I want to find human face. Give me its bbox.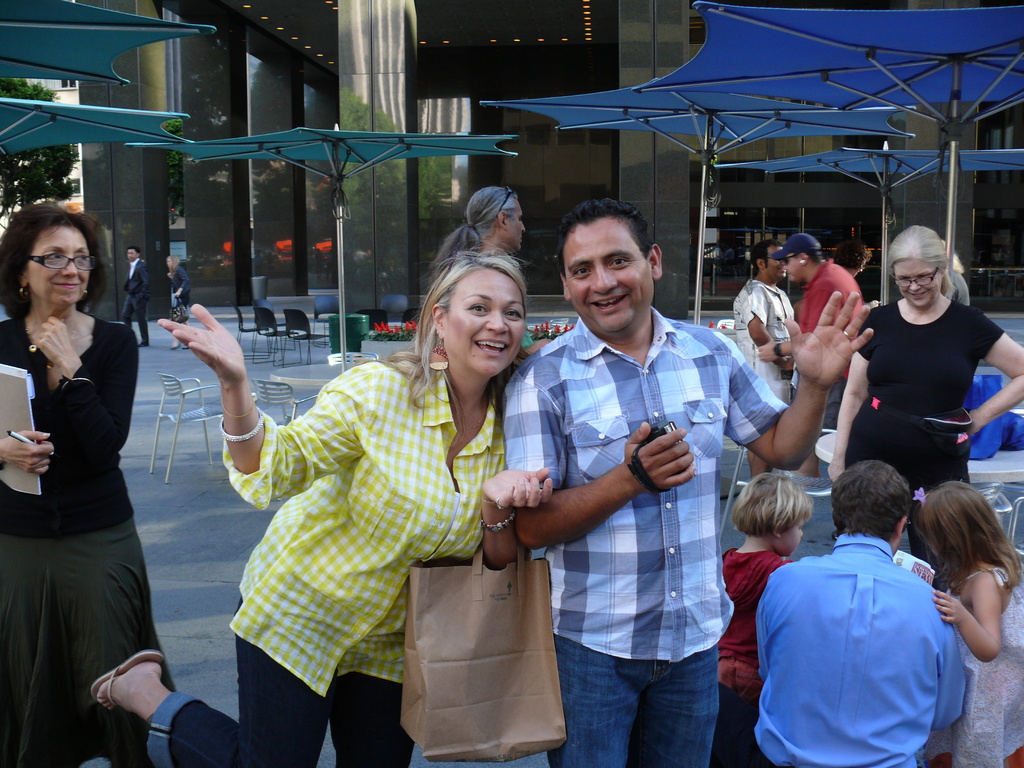
{"x1": 127, "y1": 249, "x2": 135, "y2": 260}.
